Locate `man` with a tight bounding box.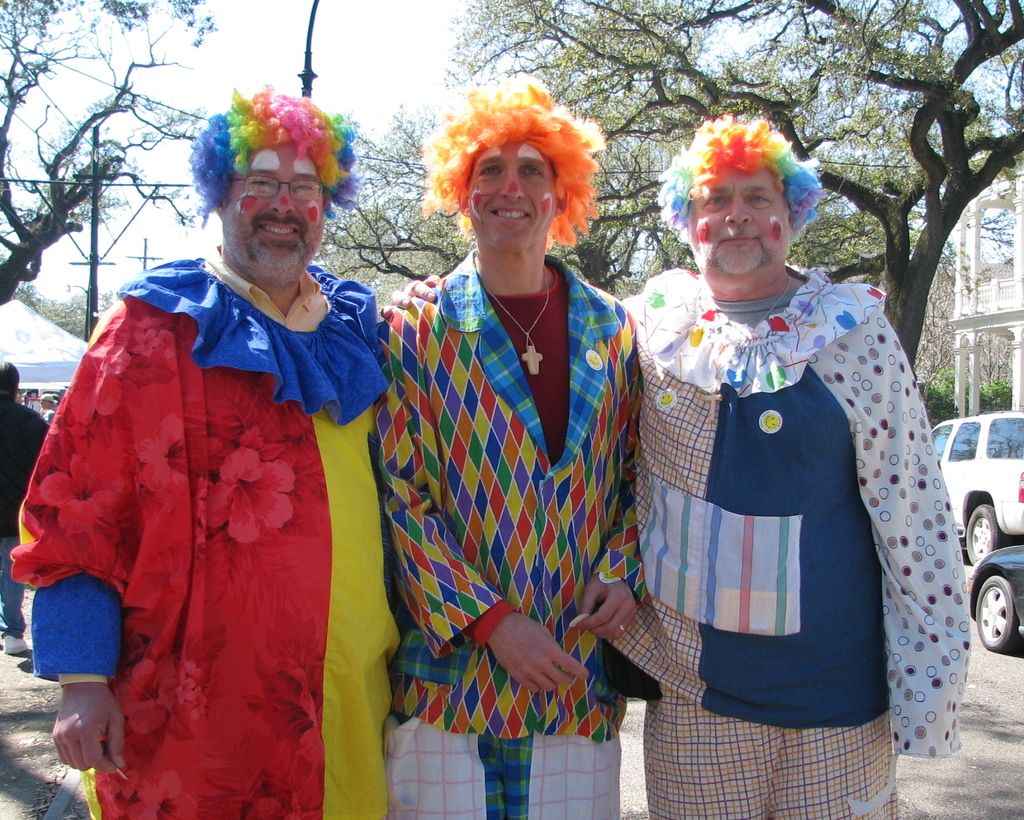
region(365, 105, 974, 819).
